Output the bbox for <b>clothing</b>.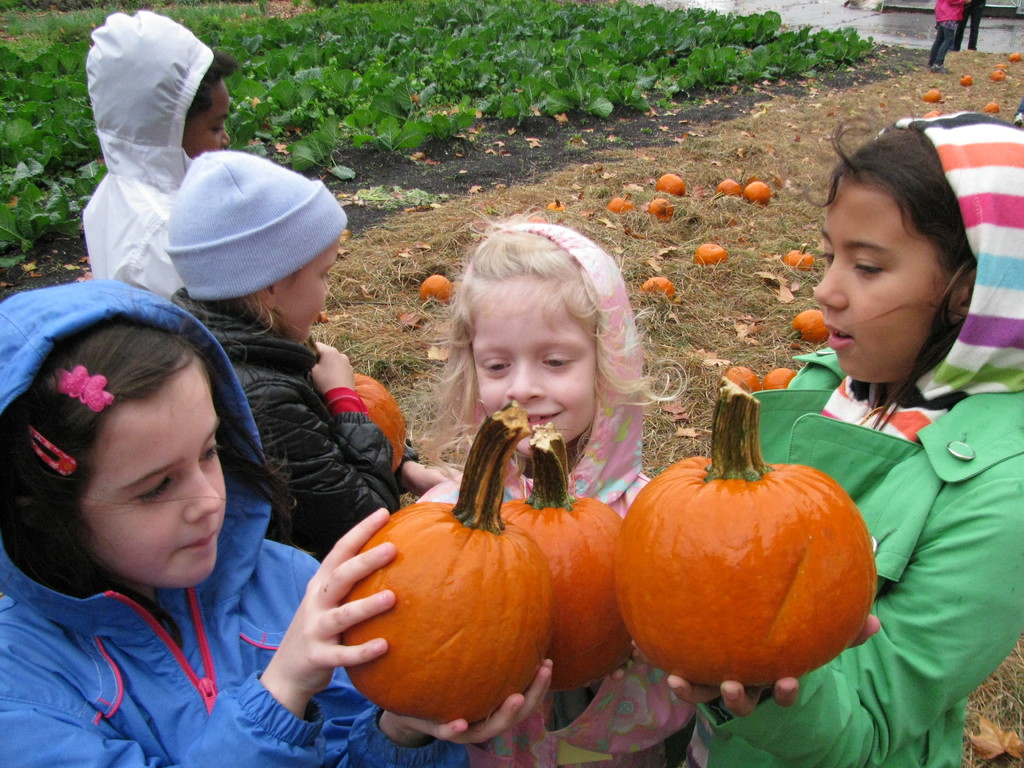
420/212/705/767.
